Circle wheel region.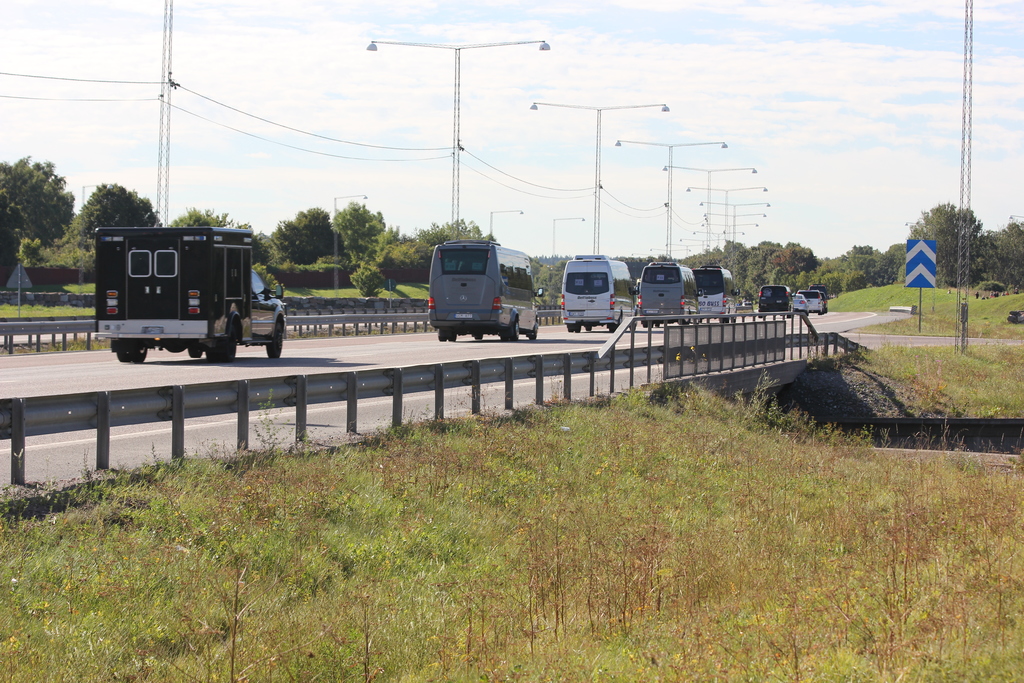
Region: region(645, 318, 660, 329).
